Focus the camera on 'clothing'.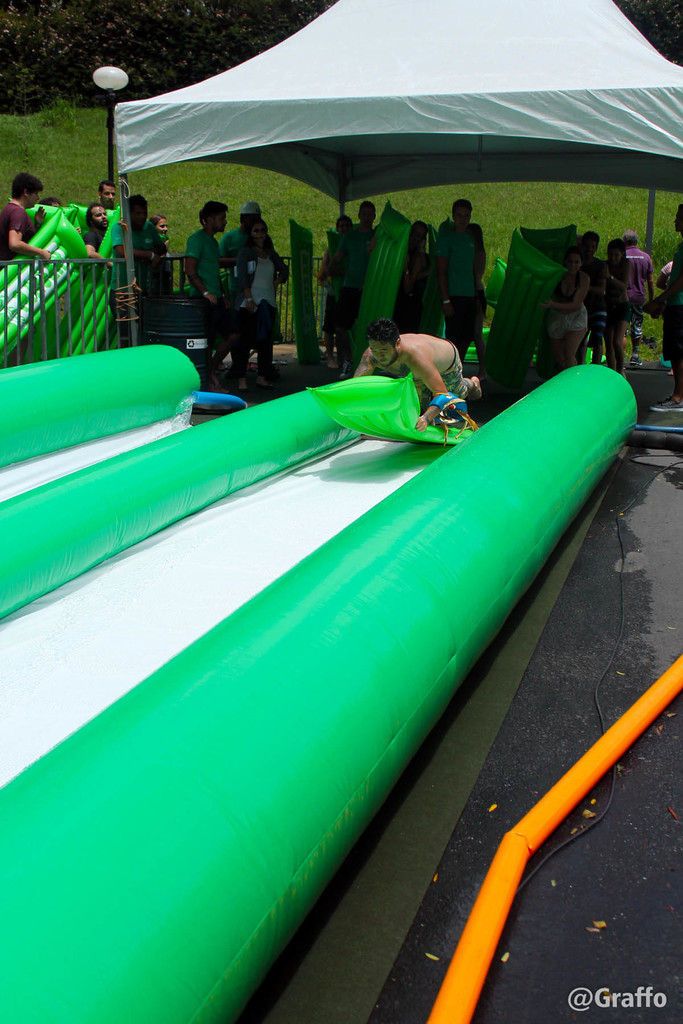
Focus region: <region>434, 219, 491, 345</region>.
